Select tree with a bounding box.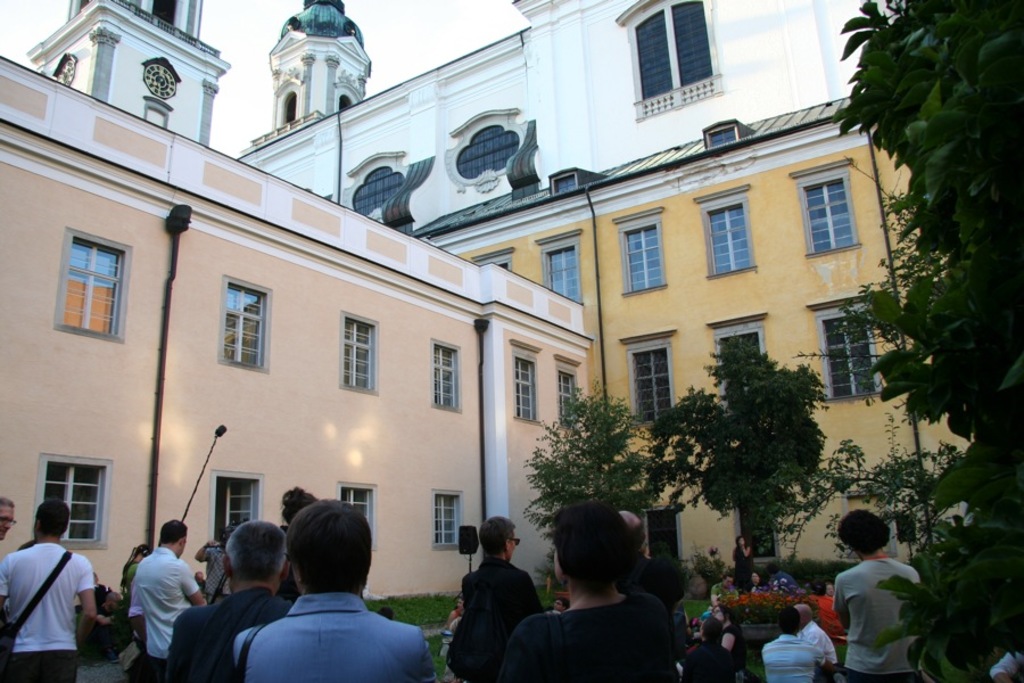
detection(518, 377, 666, 546).
